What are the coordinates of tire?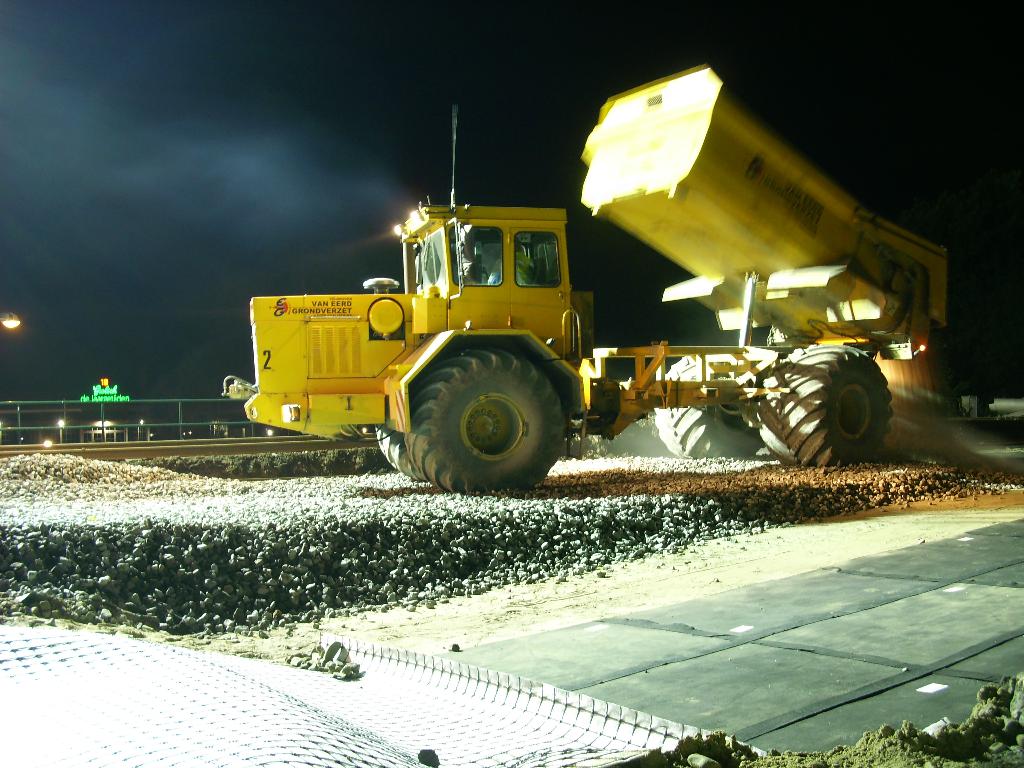
[x1=775, y1=342, x2=892, y2=467].
